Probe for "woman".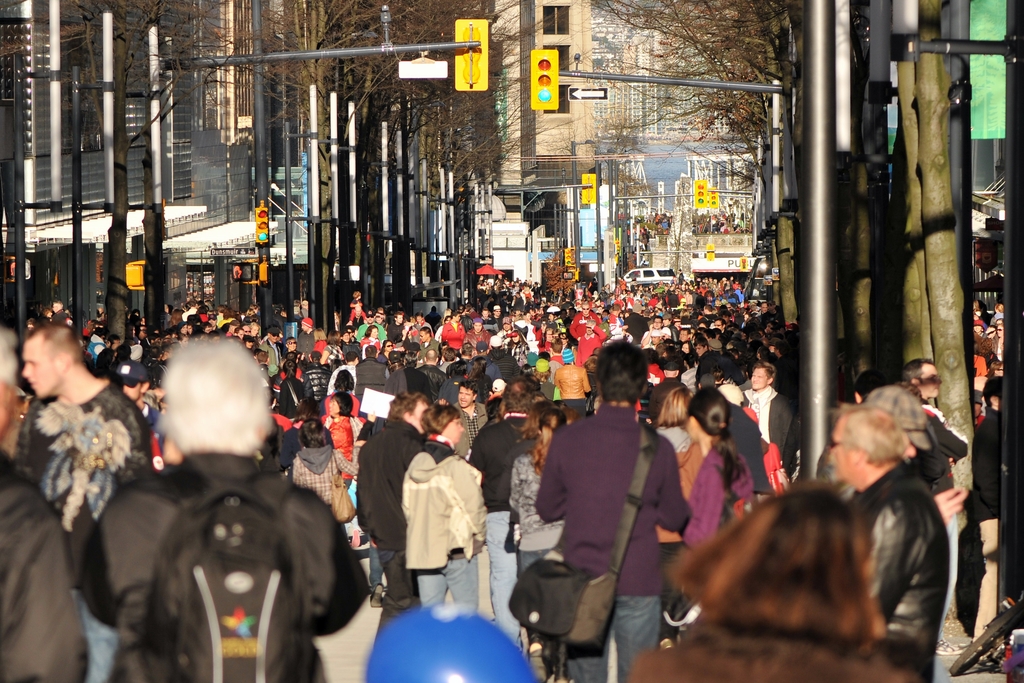
Probe result: x1=627, y1=482, x2=921, y2=682.
